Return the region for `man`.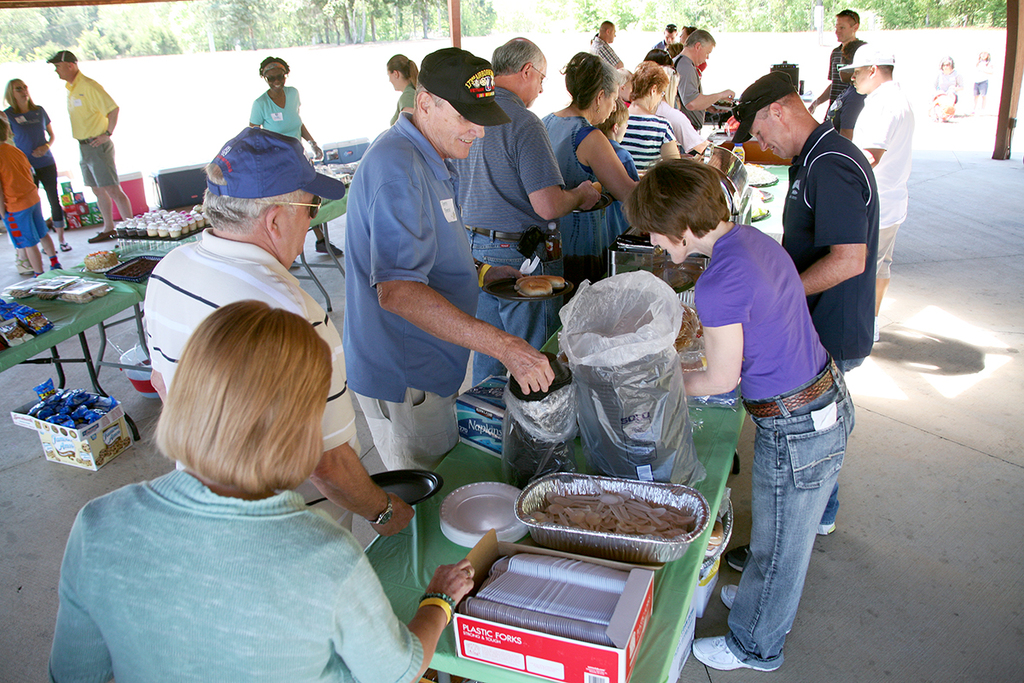
rect(658, 30, 736, 133).
